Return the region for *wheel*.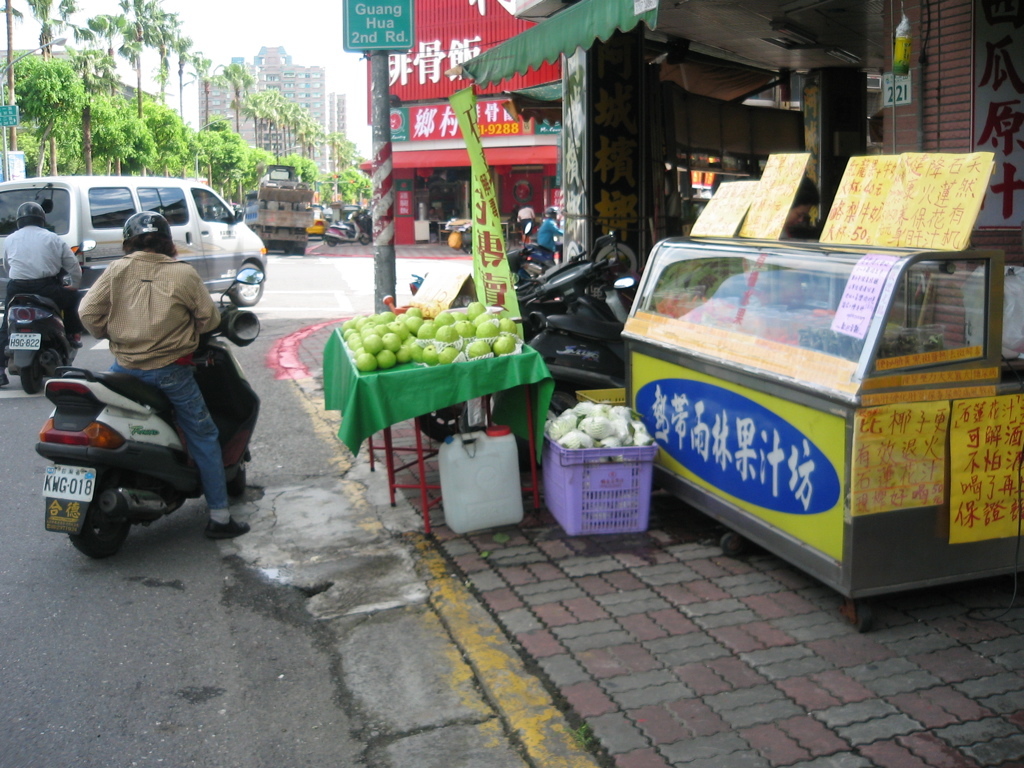
BBox(412, 402, 490, 435).
